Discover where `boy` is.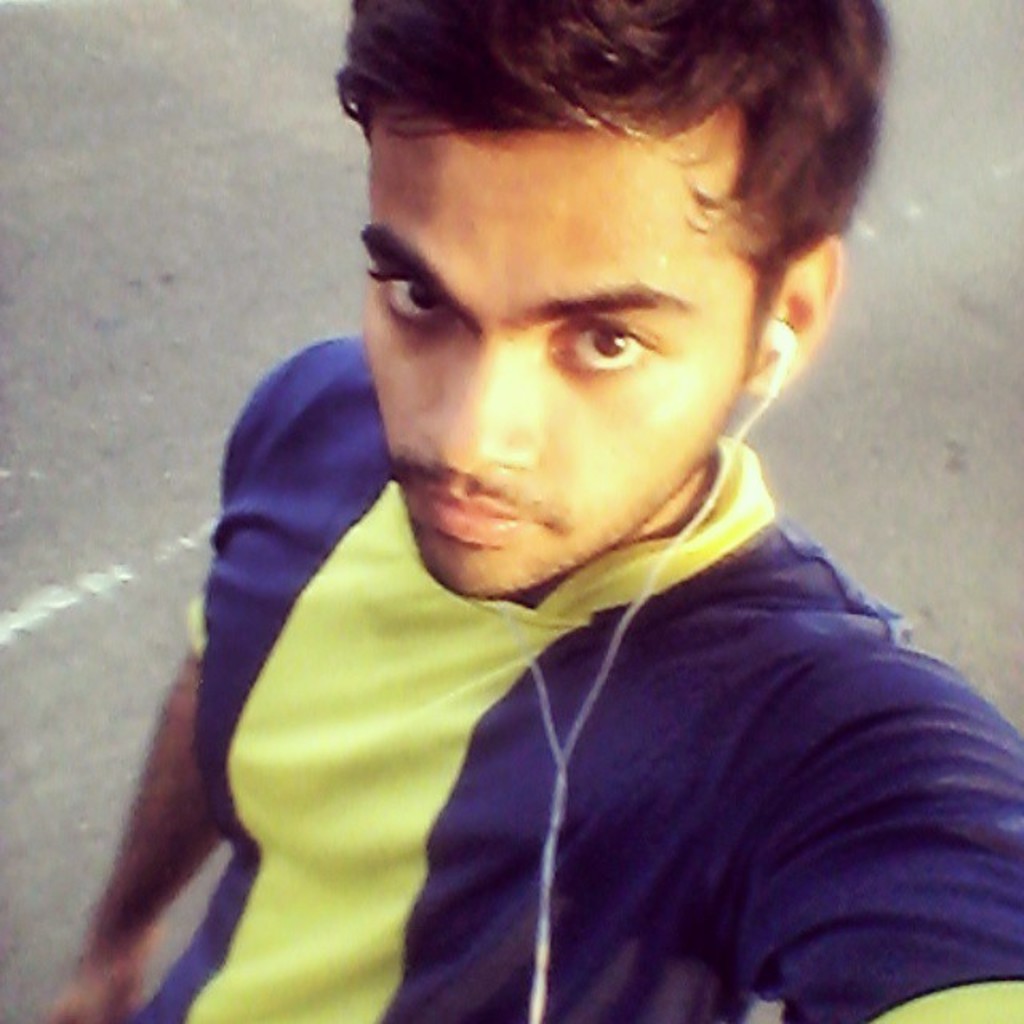
Discovered at box=[98, 0, 976, 1006].
